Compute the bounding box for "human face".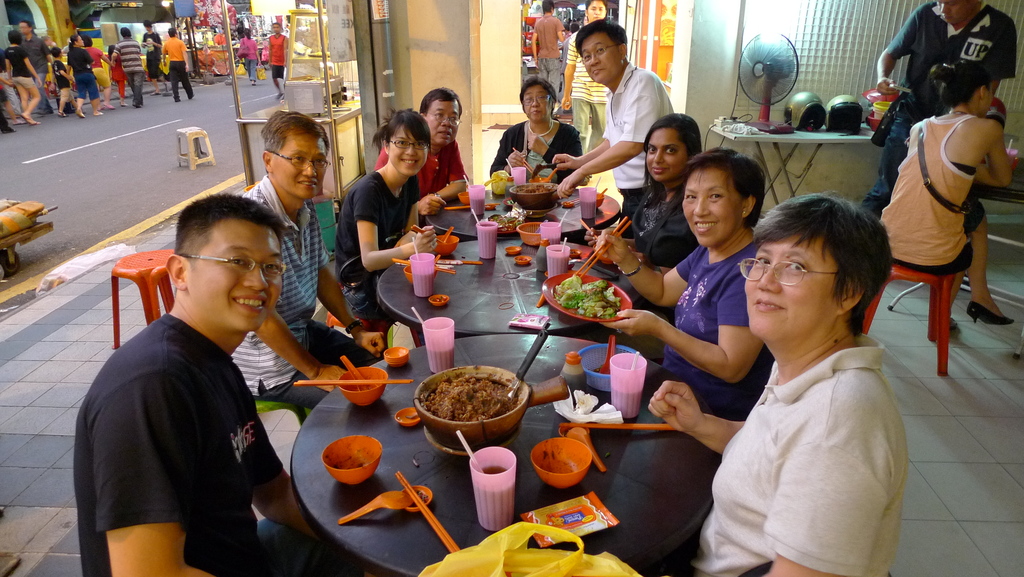
<box>929,57,995,122</box>.
